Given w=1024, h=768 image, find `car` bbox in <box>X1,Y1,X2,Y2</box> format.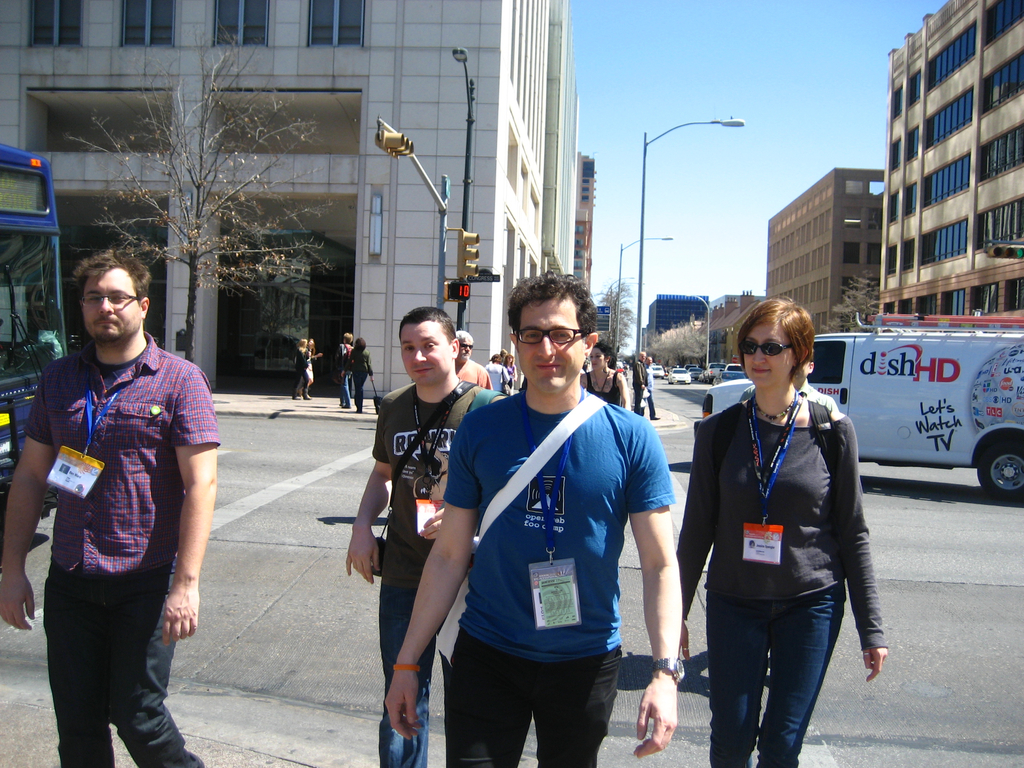
<box>652,364,664,378</box>.
